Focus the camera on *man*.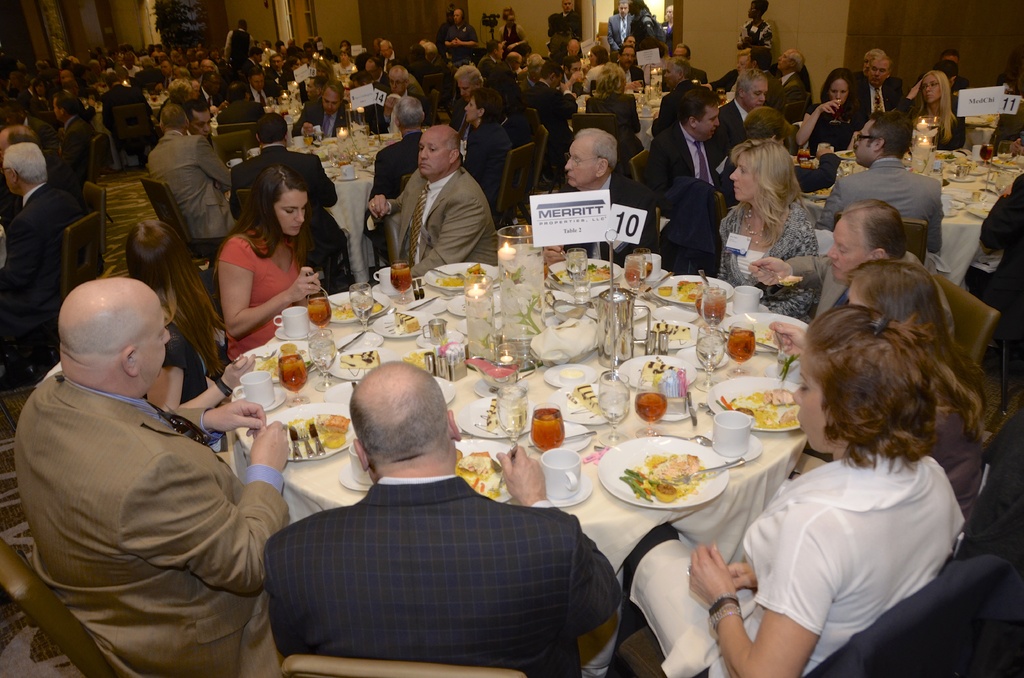
Focus region: detection(561, 57, 588, 96).
